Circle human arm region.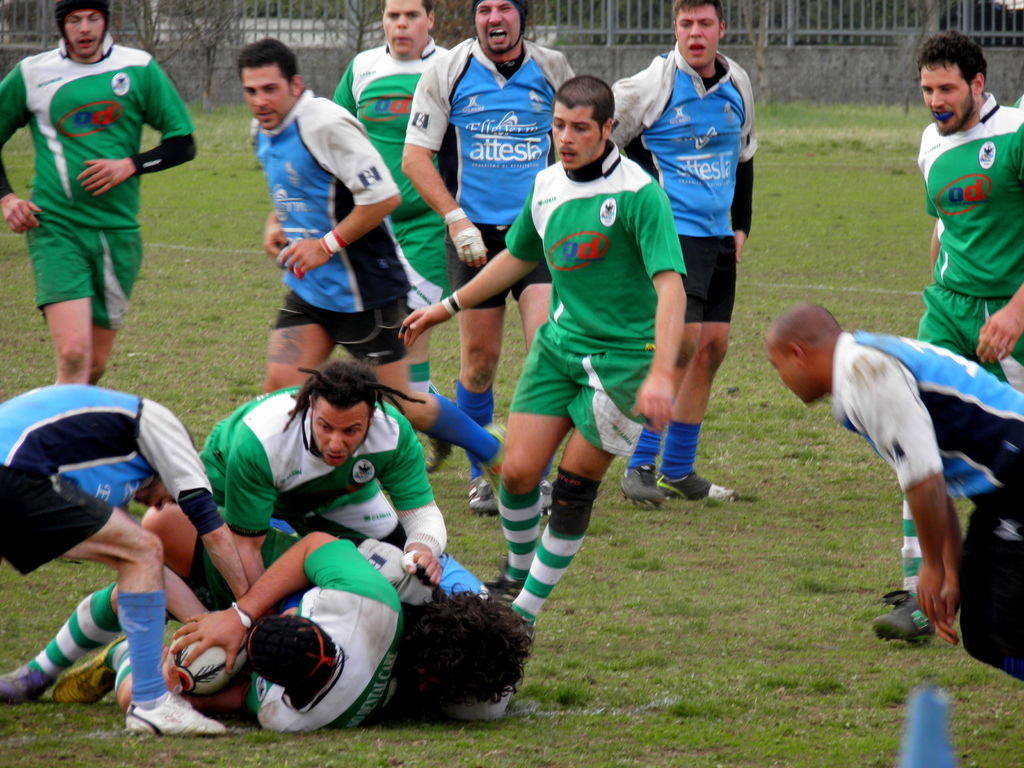
Region: [227, 451, 292, 618].
